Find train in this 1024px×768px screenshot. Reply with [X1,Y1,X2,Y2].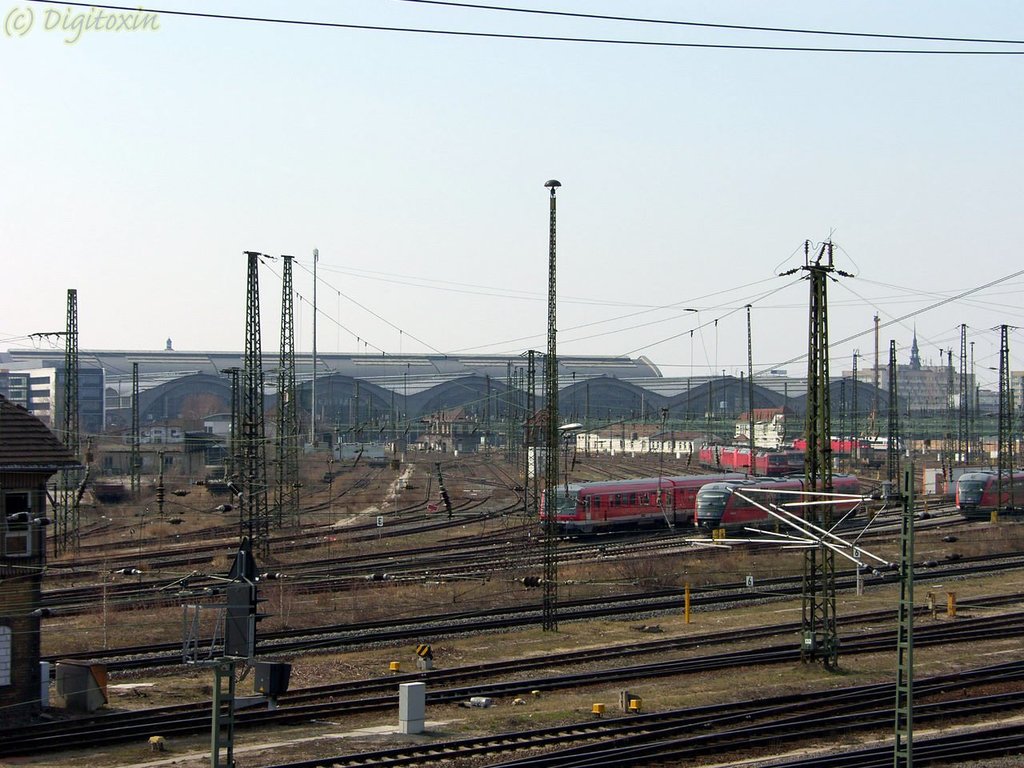
[541,476,731,534].
